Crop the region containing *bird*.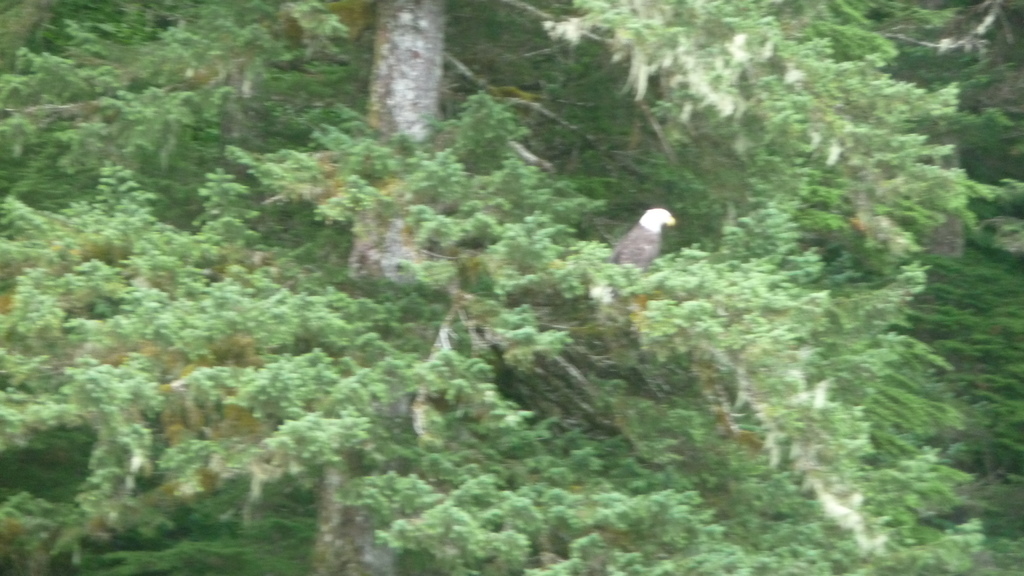
Crop region: {"left": 607, "top": 205, "right": 681, "bottom": 269}.
